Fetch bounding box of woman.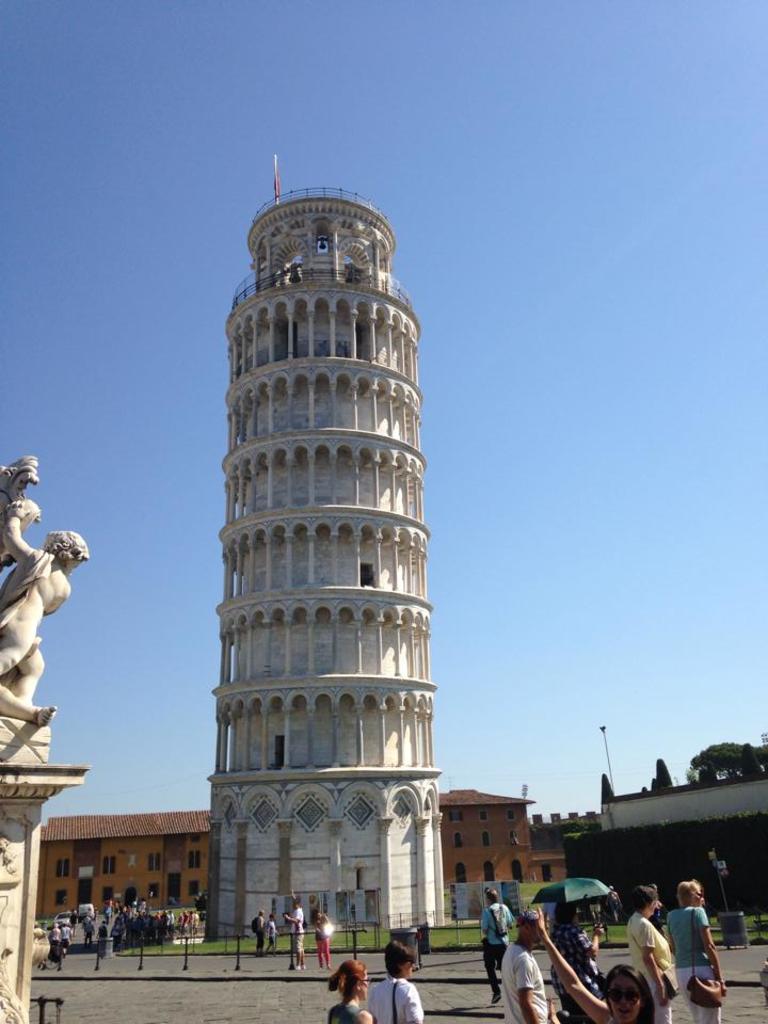
Bbox: bbox=[534, 903, 654, 1023].
